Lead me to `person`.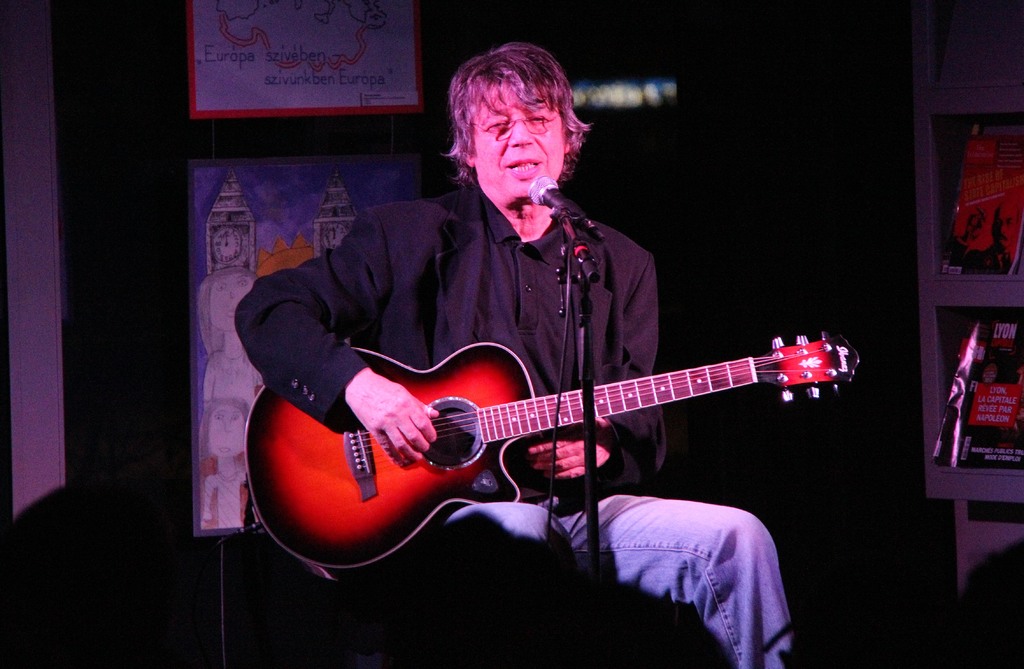
Lead to (230, 38, 796, 668).
